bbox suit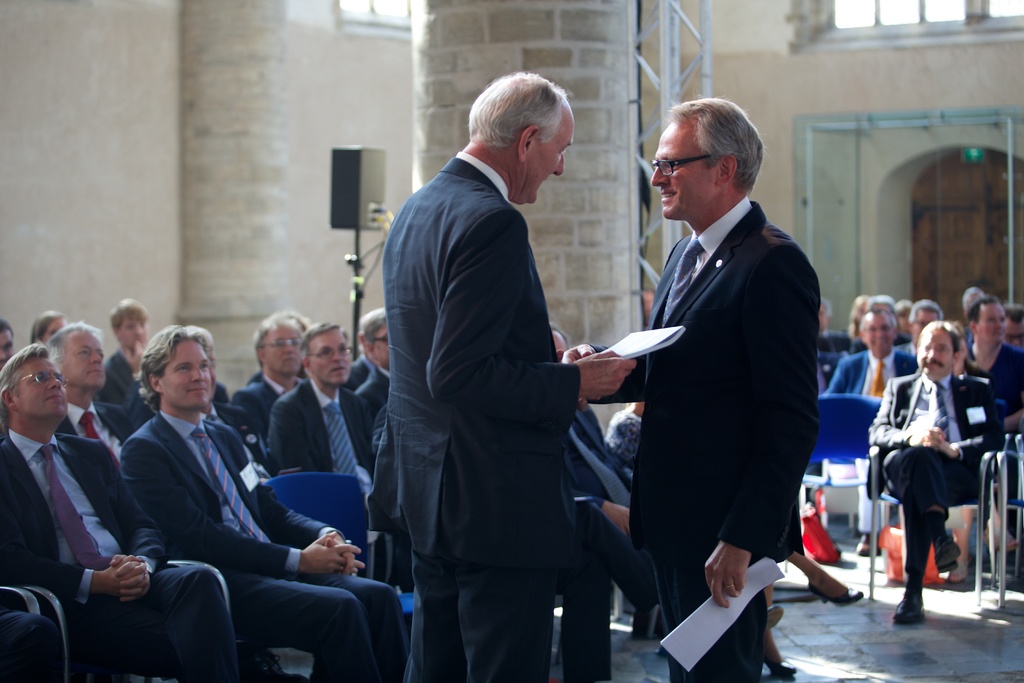
box(559, 406, 634, 561)
